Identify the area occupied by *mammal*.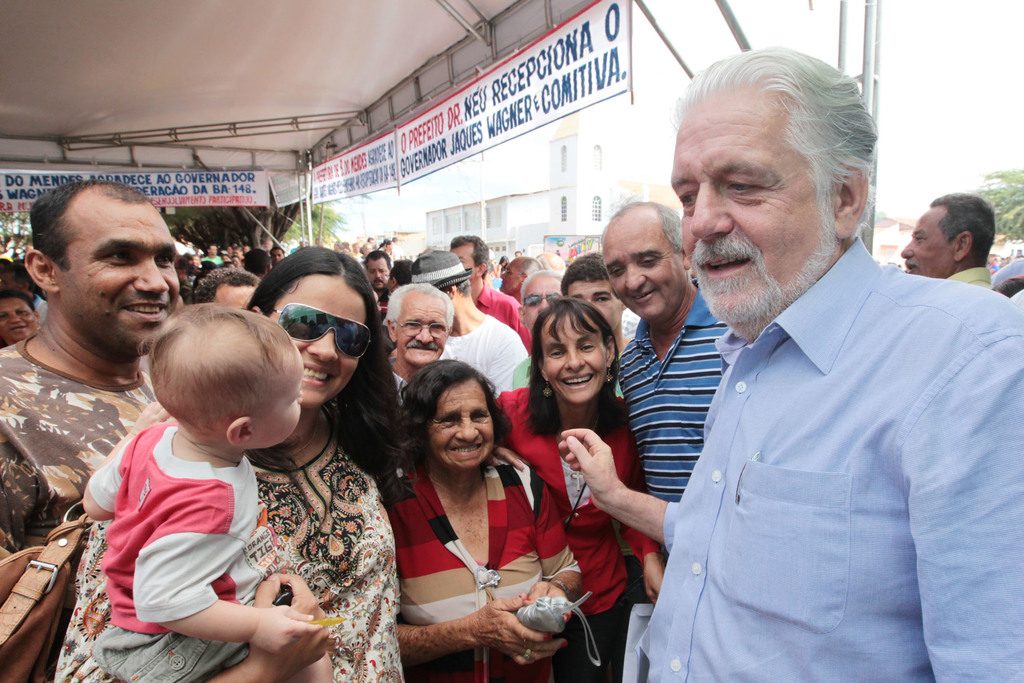
Area: locate(362, 344, 575, 673).
